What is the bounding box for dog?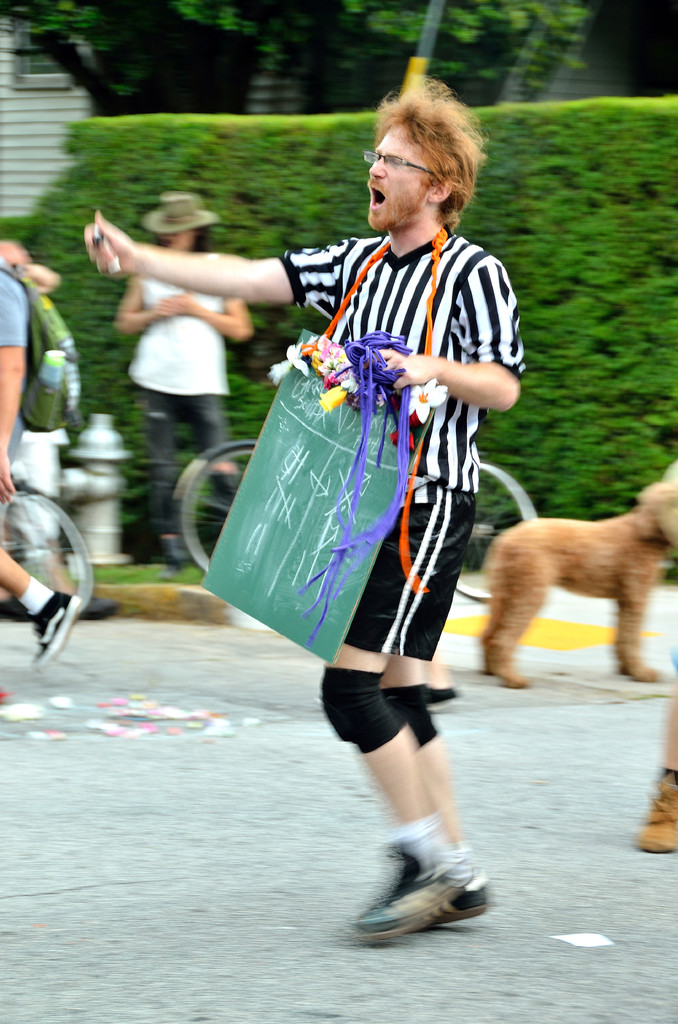
detection(475, 481, 677, 690).
